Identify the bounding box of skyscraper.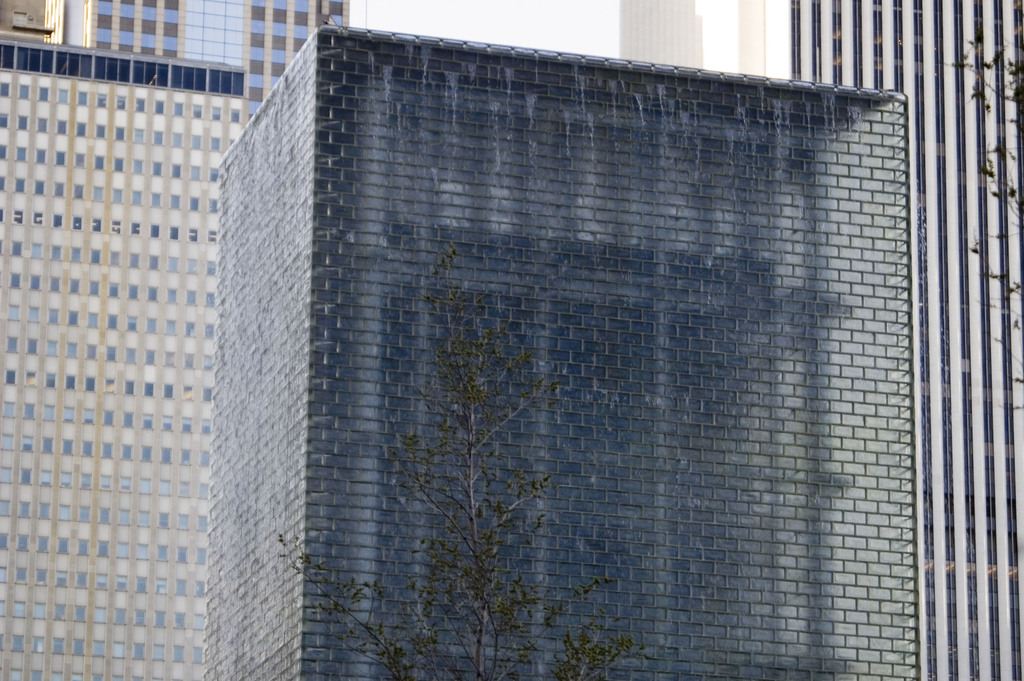
0 0 250 680.
